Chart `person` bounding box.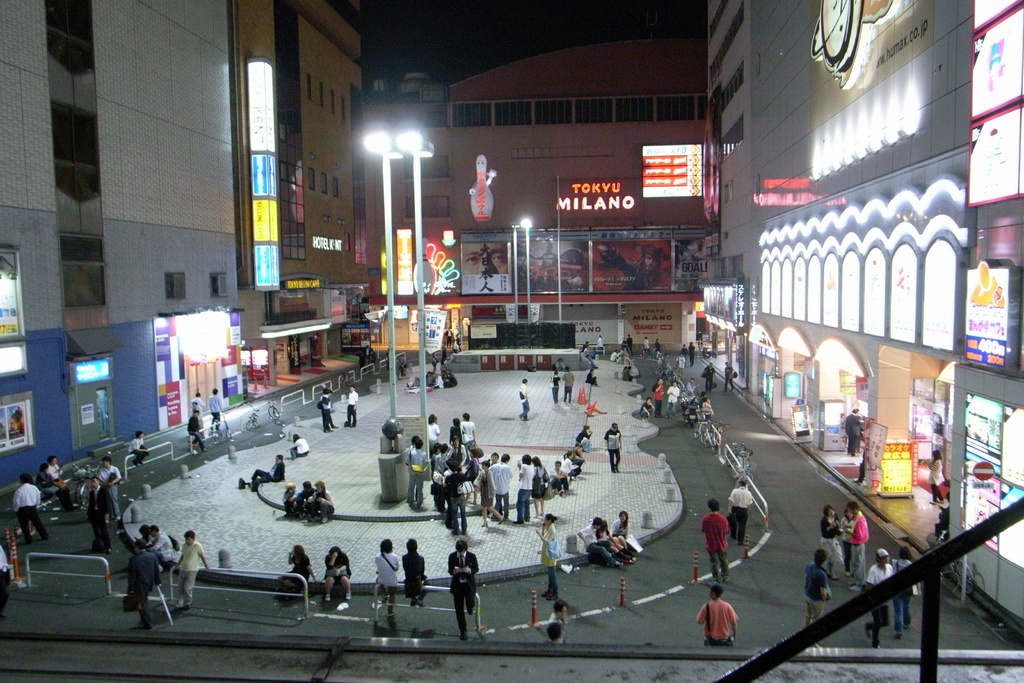
Charted: <region>926, 448, 947, 508</region>.
